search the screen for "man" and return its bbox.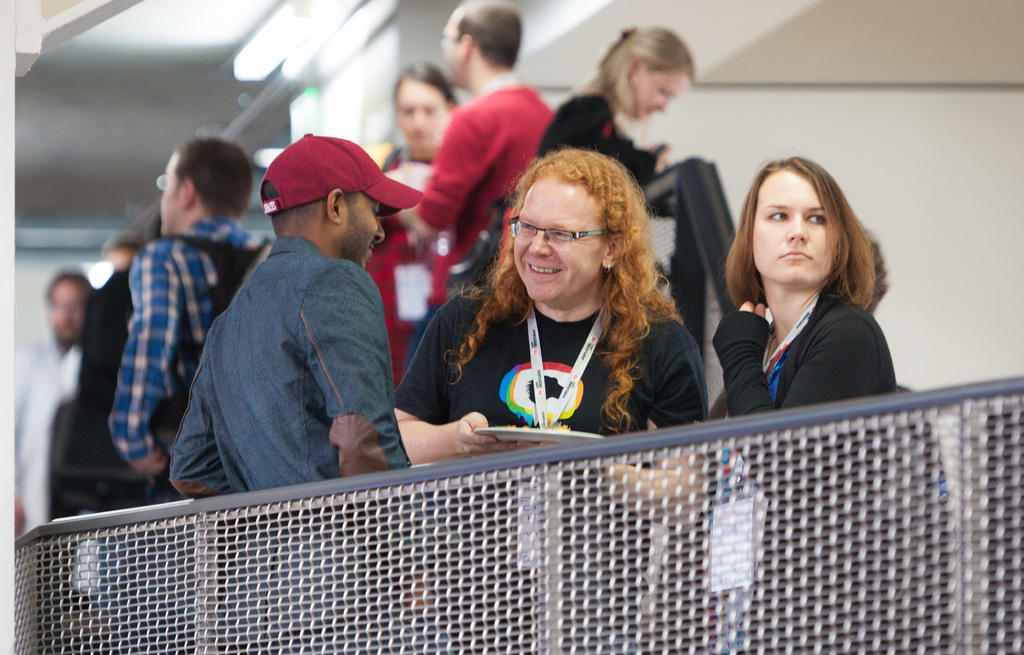
Found: x1=167, y1=133, x2=427, y2=654.
